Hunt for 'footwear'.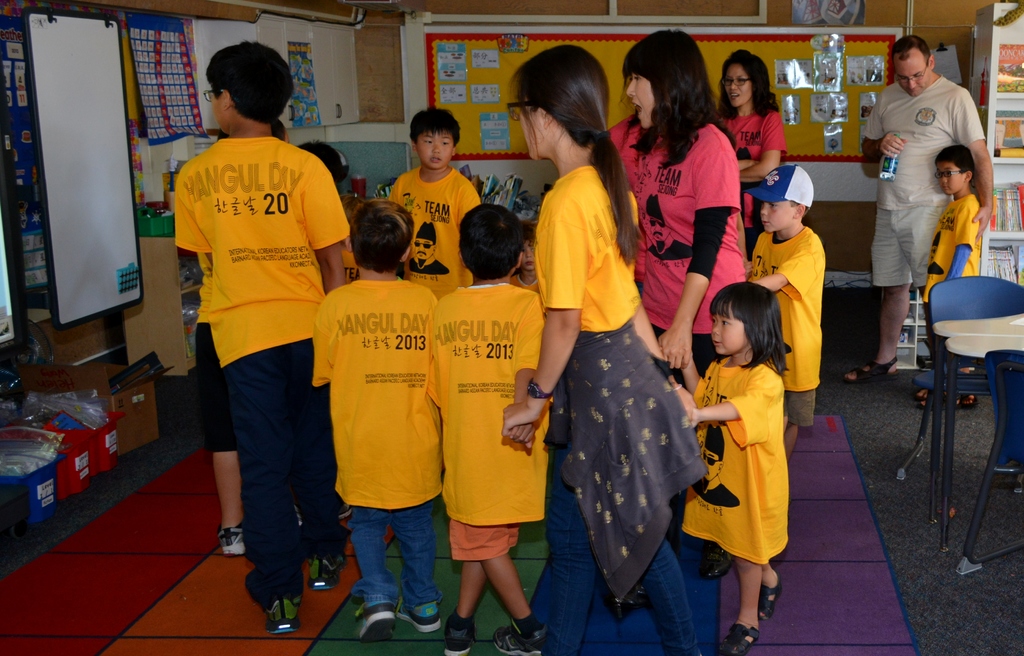
Hunted down at 216:532:253:559.
